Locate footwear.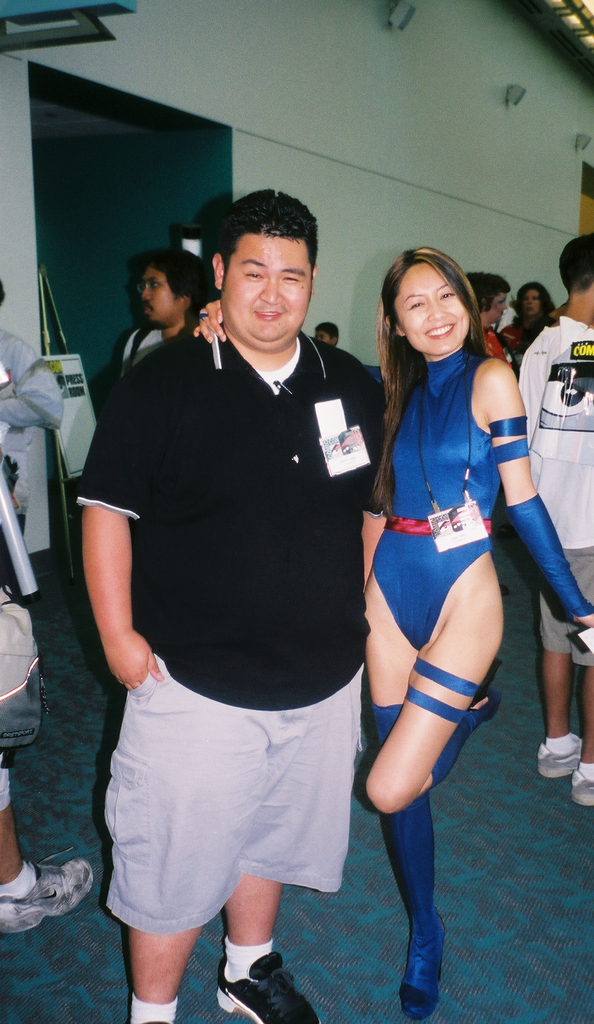
Bounding box: bbox=[0, 853, 95, 943].
